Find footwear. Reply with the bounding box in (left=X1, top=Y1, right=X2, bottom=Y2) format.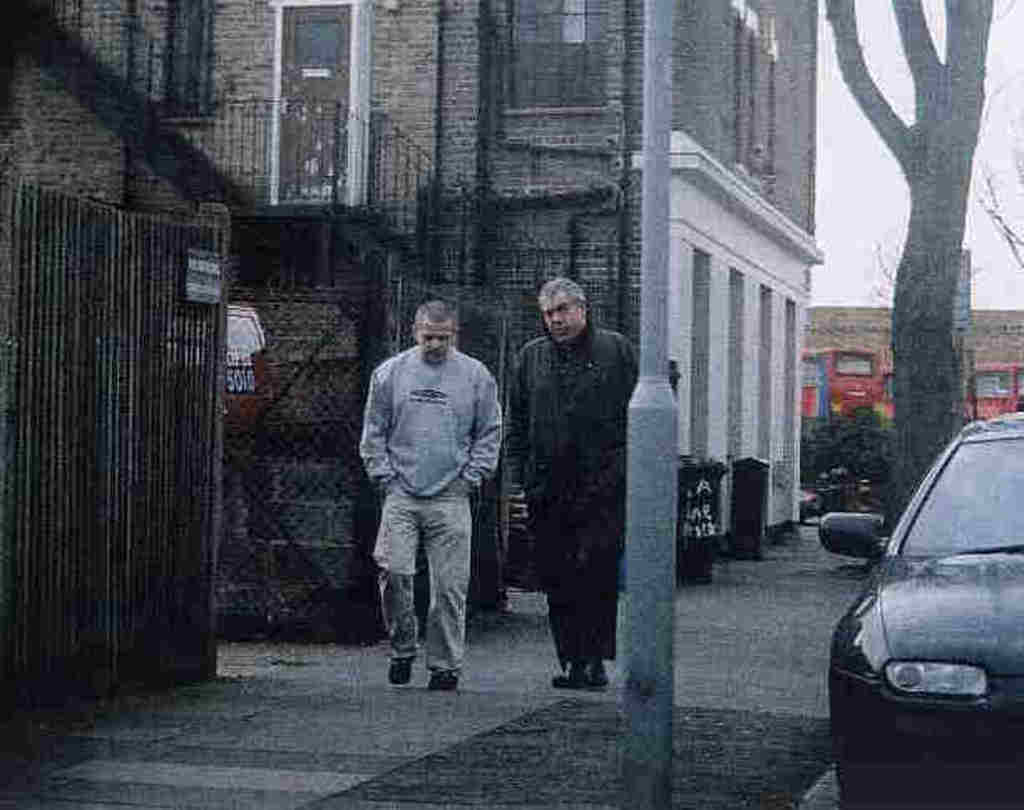
(left=591, top=659, right=602, bottom=691).
